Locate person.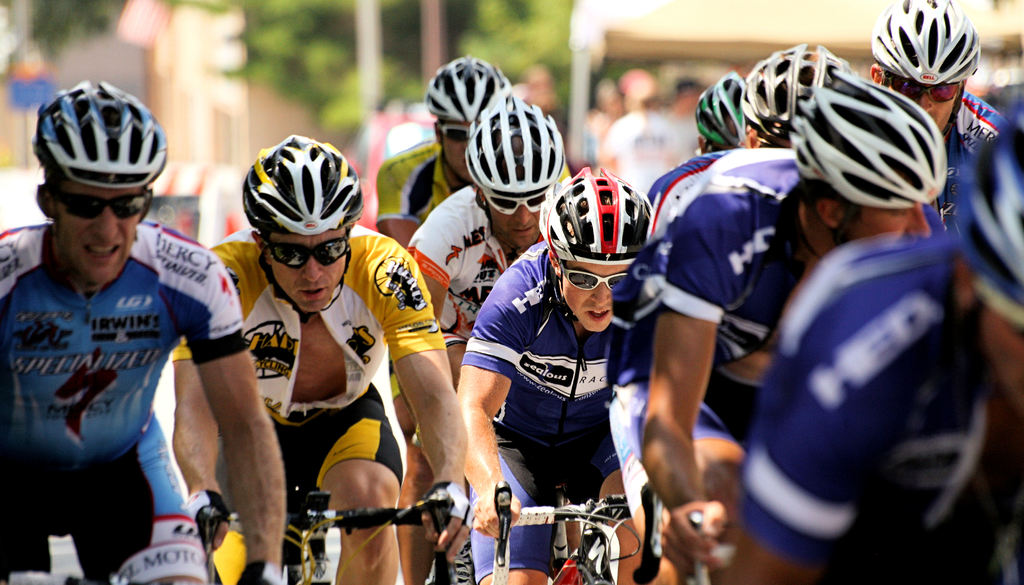
Bounding box: {"left": 380, "top": 55, "right": 572, "bottom": 584}.
